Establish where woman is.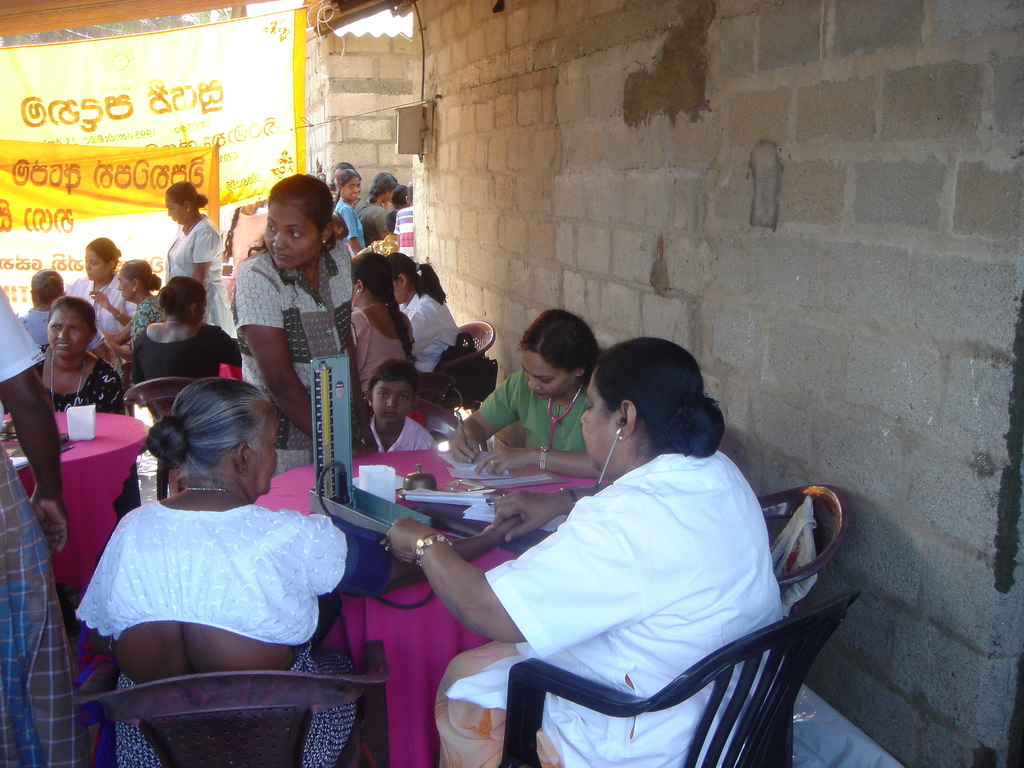
Established at pyautogui.locateOnScreen(132, 276, 243, 383).
